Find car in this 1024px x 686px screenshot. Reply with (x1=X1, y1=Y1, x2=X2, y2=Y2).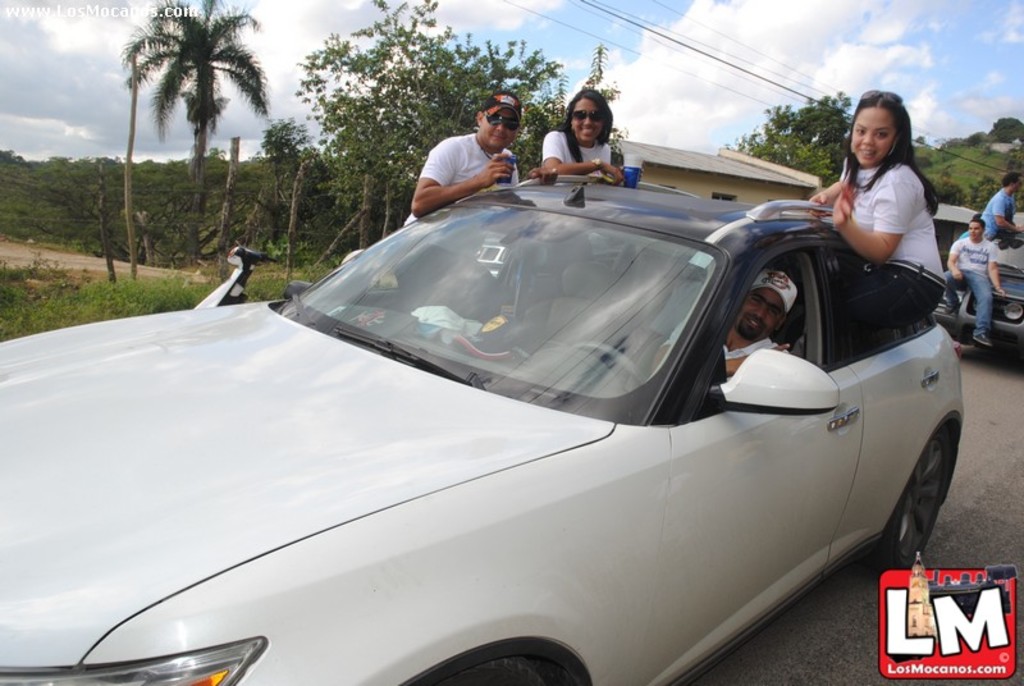
(x1=931, y1=260, x2=1023, y2=343).
